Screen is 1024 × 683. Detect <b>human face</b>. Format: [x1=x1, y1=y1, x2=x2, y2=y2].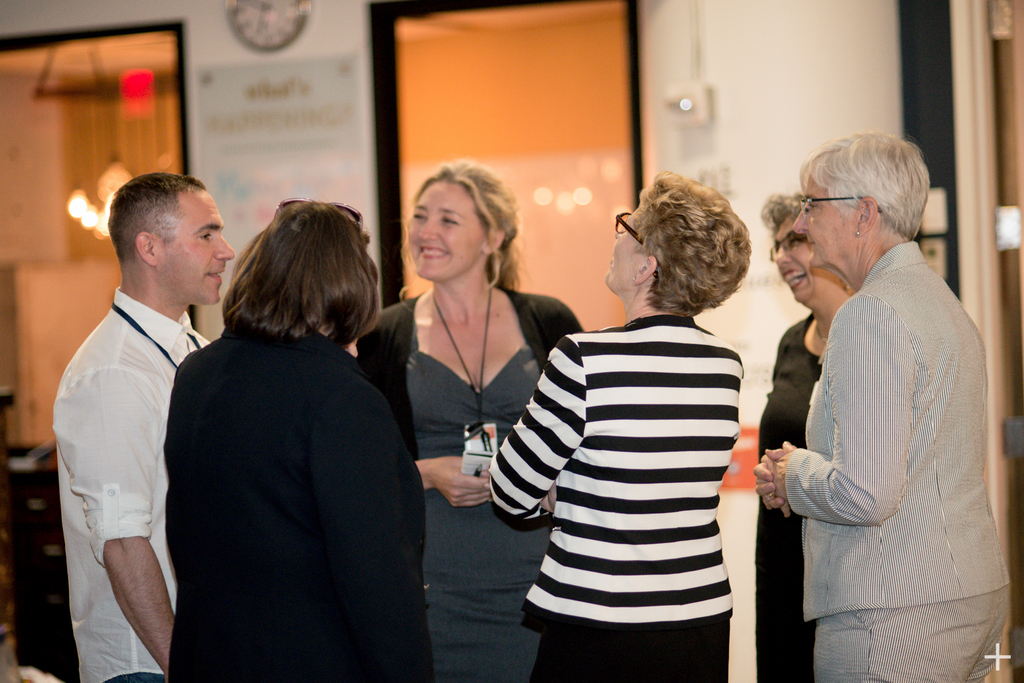
[x1=766, y1=225, x2=822, y2=300].
